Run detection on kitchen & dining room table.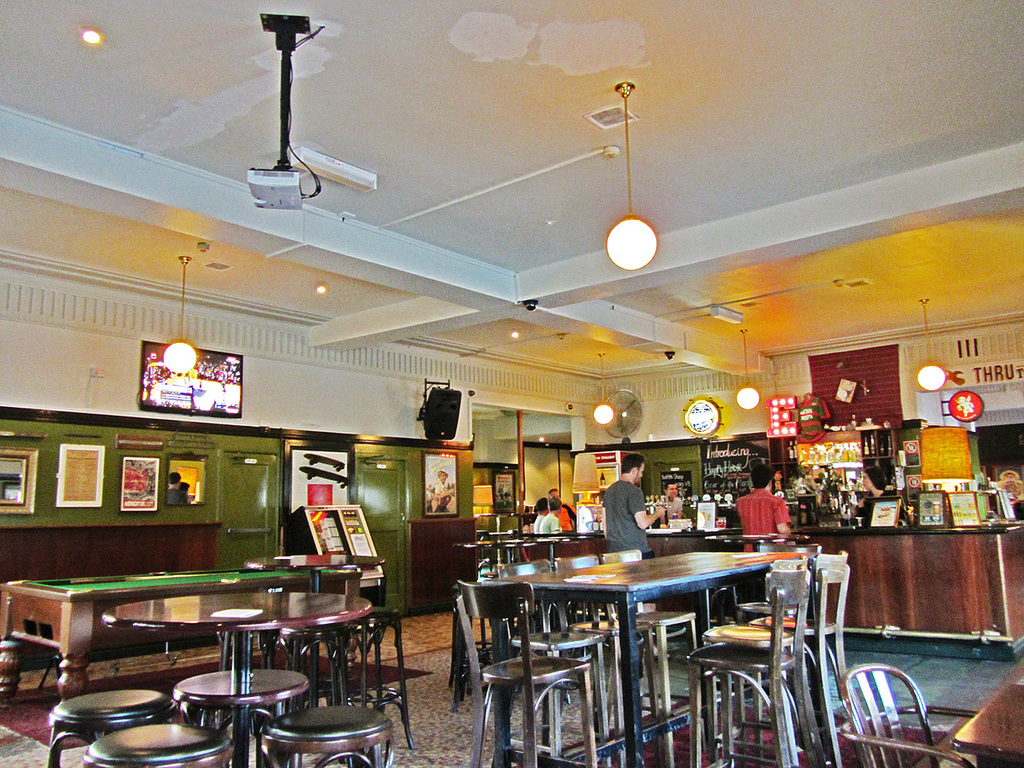
Result: pyautogui.locateOnScreen(457, 538, 832, 720).
